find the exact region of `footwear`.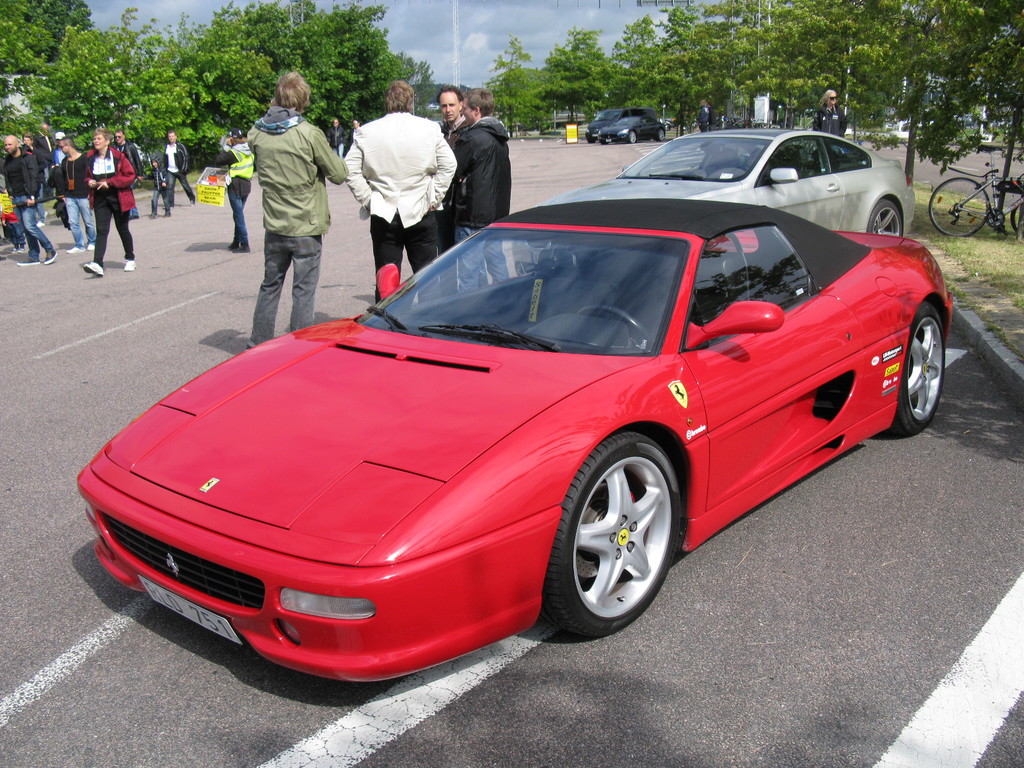
Exact region: x1=81, y1=261, x2=106, y2=276.
